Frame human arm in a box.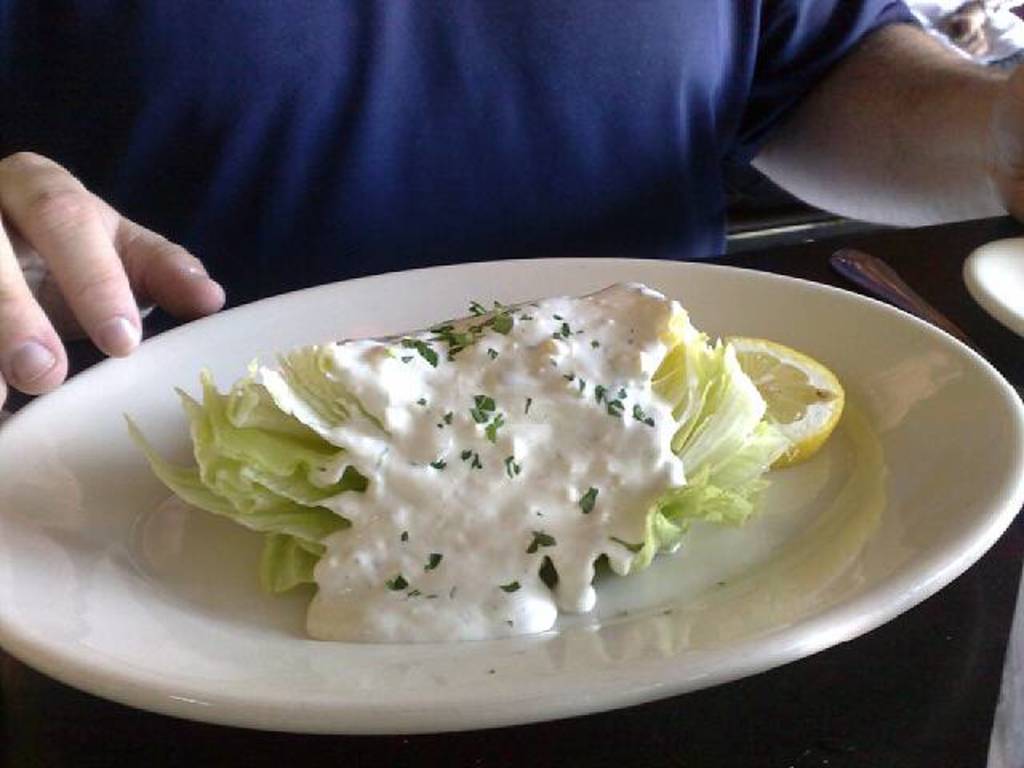
0,146,272,414.
